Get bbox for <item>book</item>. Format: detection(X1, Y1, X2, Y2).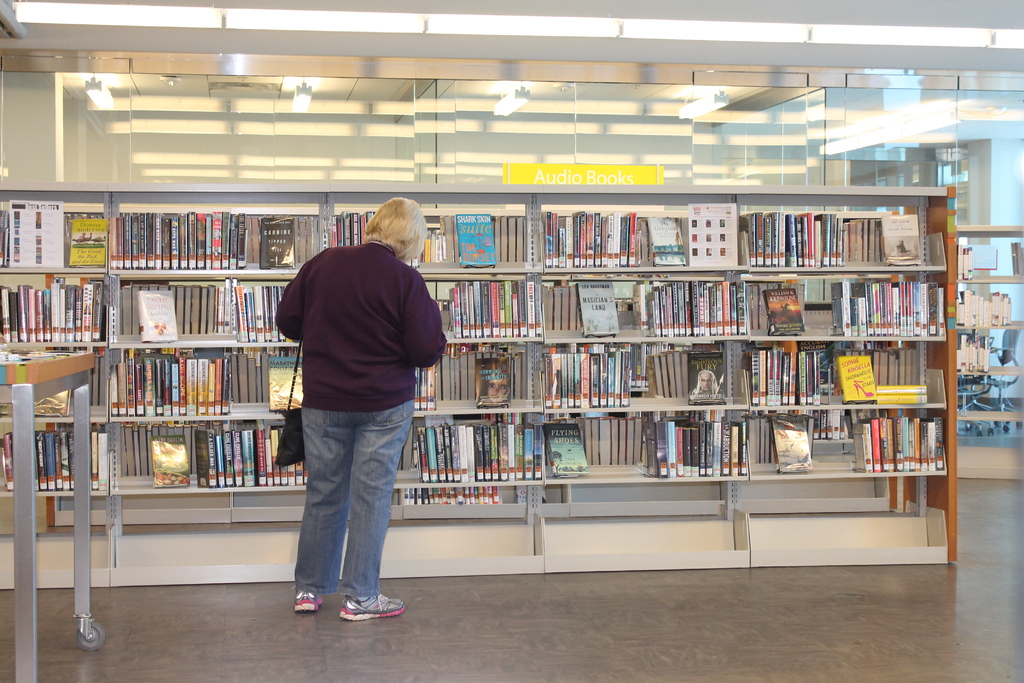
detection(455, 212, 495, 267).
